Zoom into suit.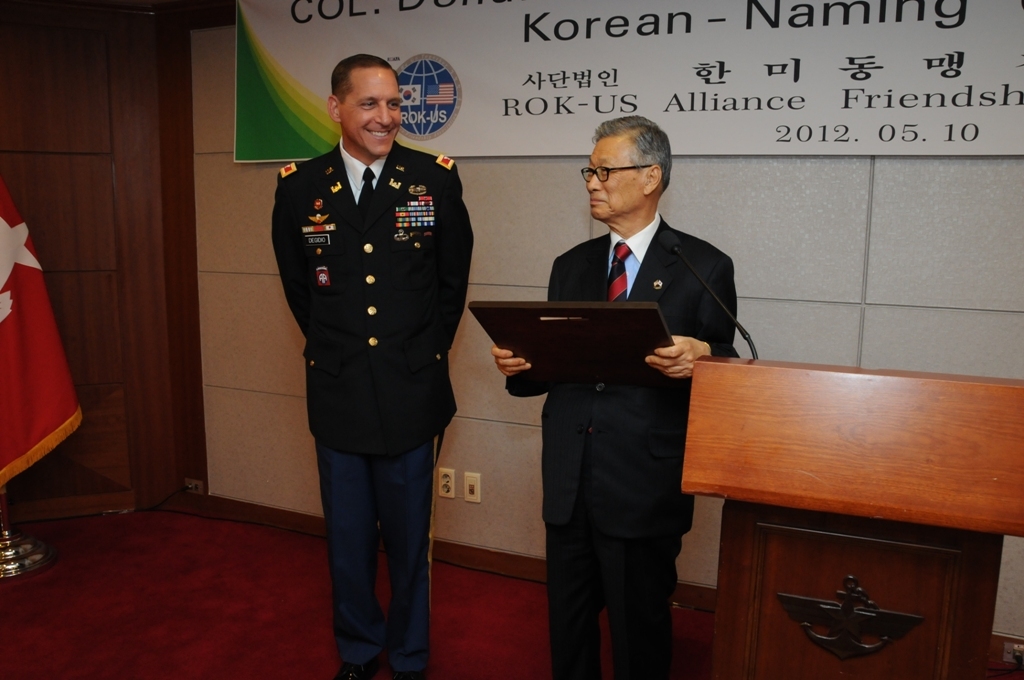
Zoom target: box=[500, 184, 760, 560].
